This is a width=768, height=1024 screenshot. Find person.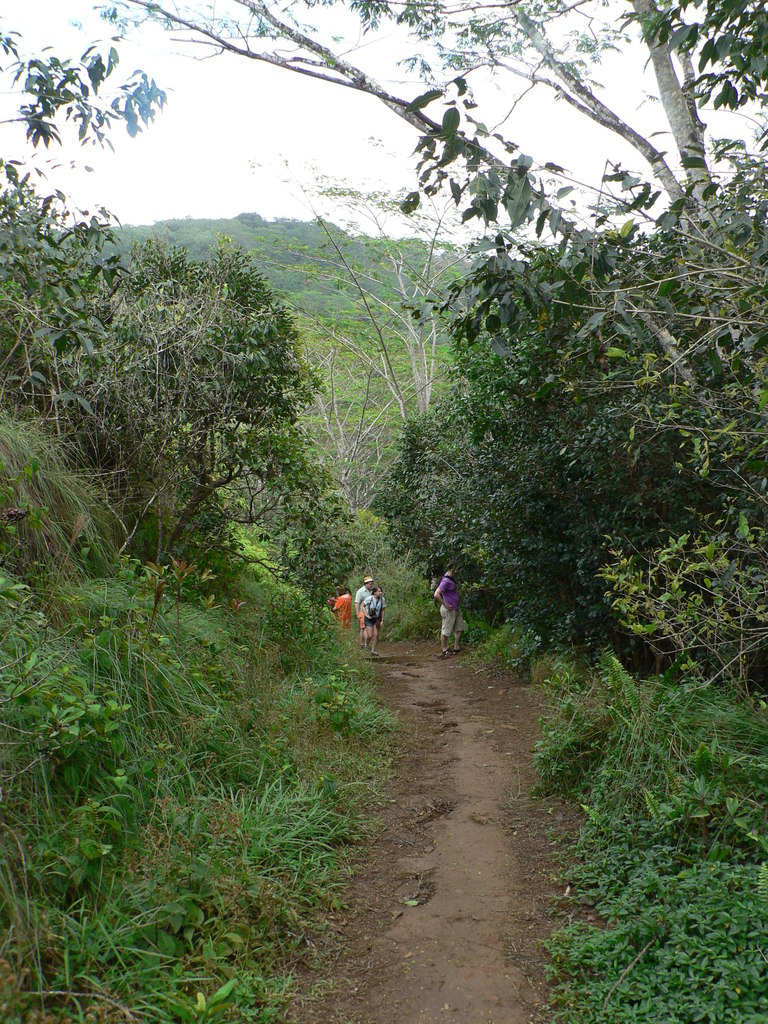
Bounding box: Rect(435, 563, 468, 653).
